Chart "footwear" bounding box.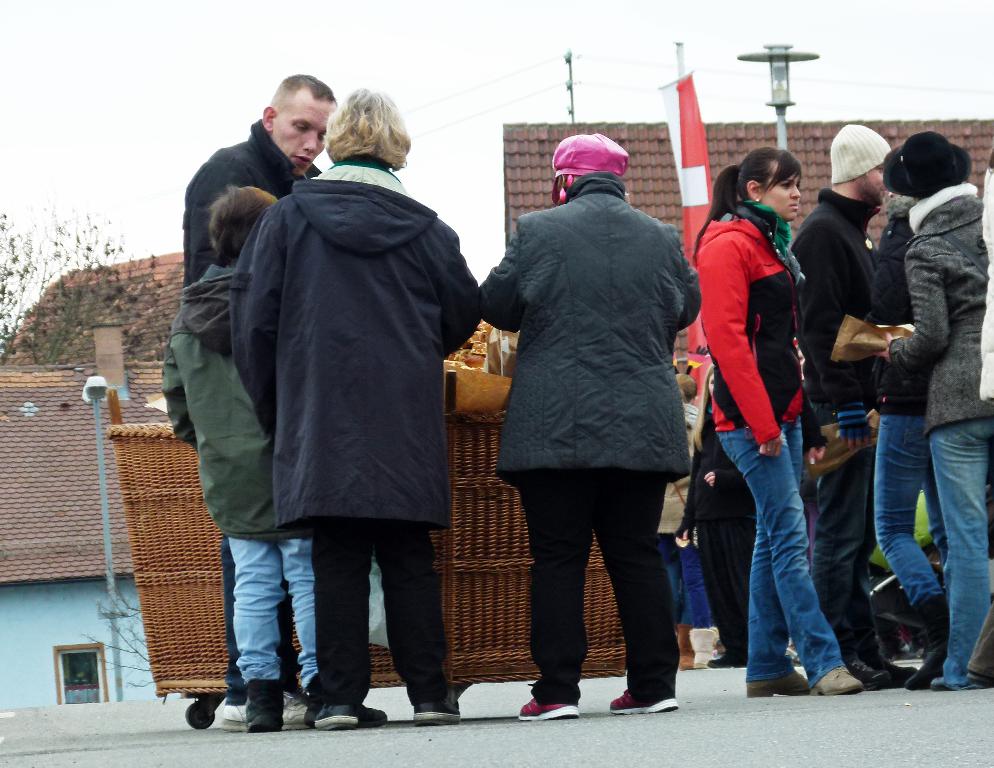
Charted: <bbox>859, 656, 920, 687</bbox>.
